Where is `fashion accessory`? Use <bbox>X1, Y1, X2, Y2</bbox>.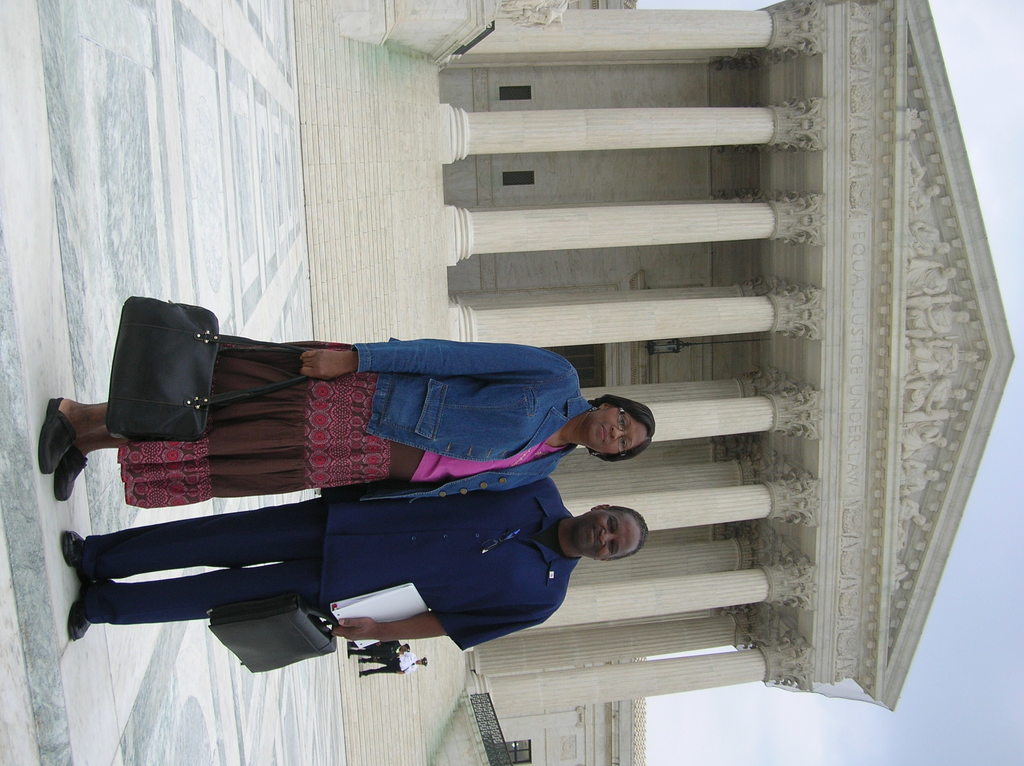
<bbox>616, 407, 636, 457</bbox>.
